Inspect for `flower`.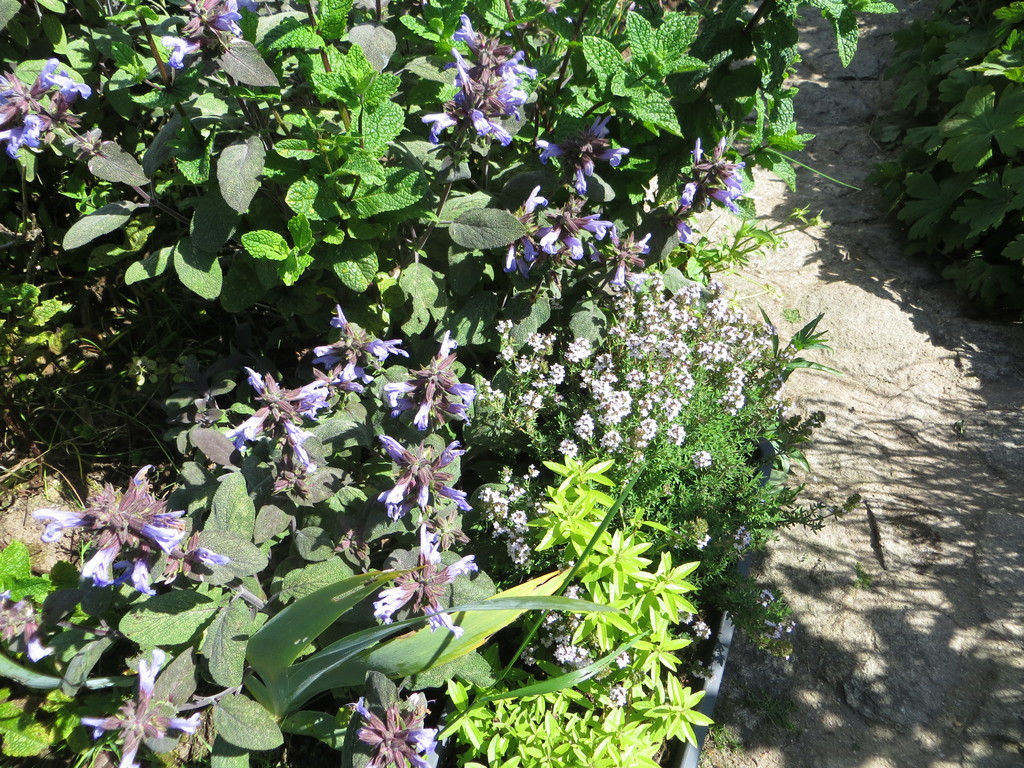
Inspection: [404,525,451,584].
